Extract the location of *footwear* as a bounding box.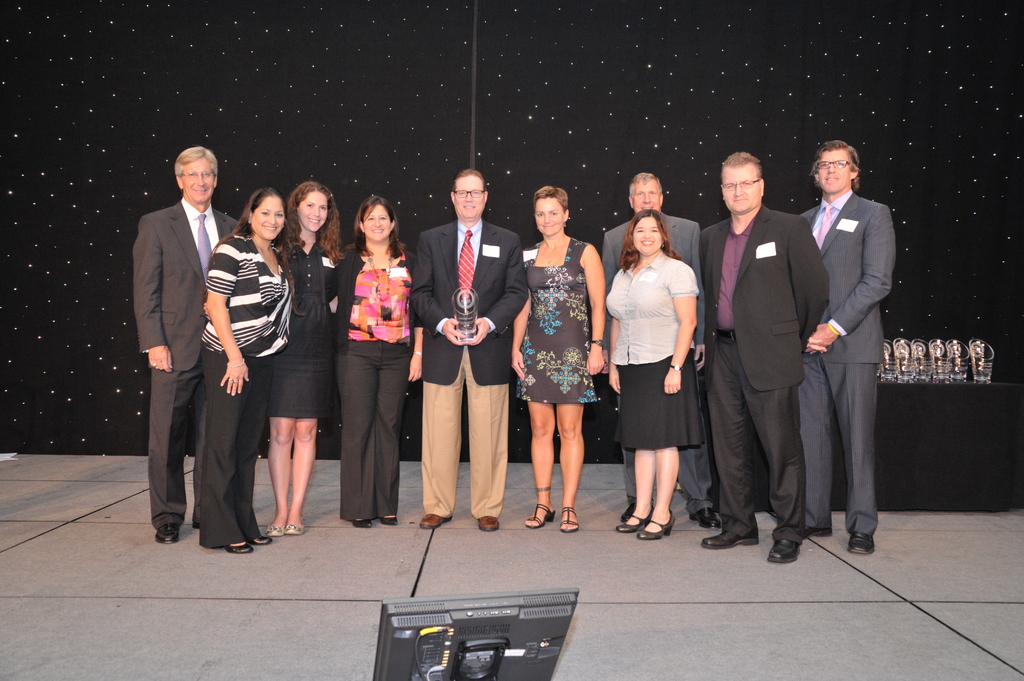
box(284, 518, 307, 536).
